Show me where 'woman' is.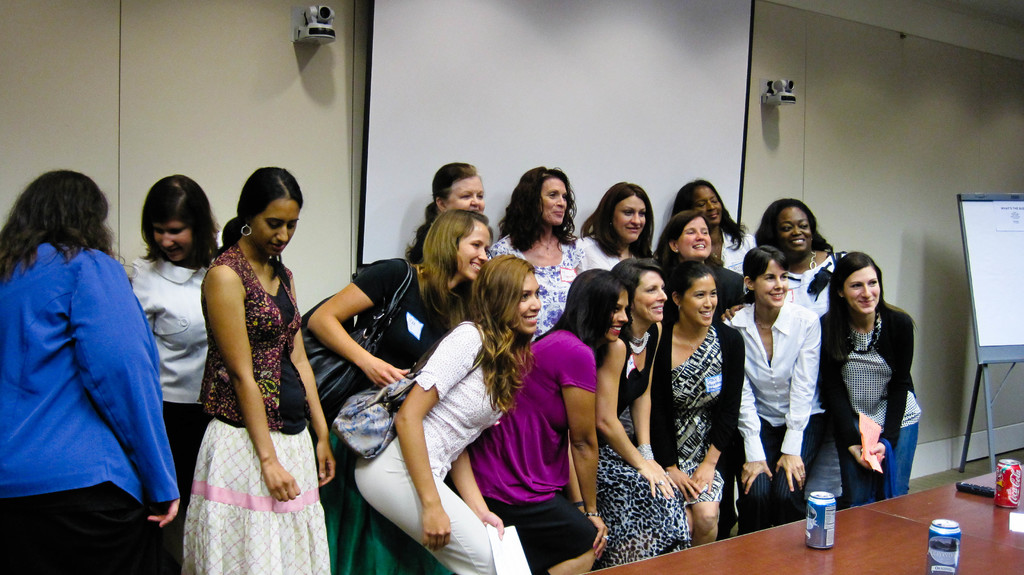
'woman' is at 404/159/485/273.
